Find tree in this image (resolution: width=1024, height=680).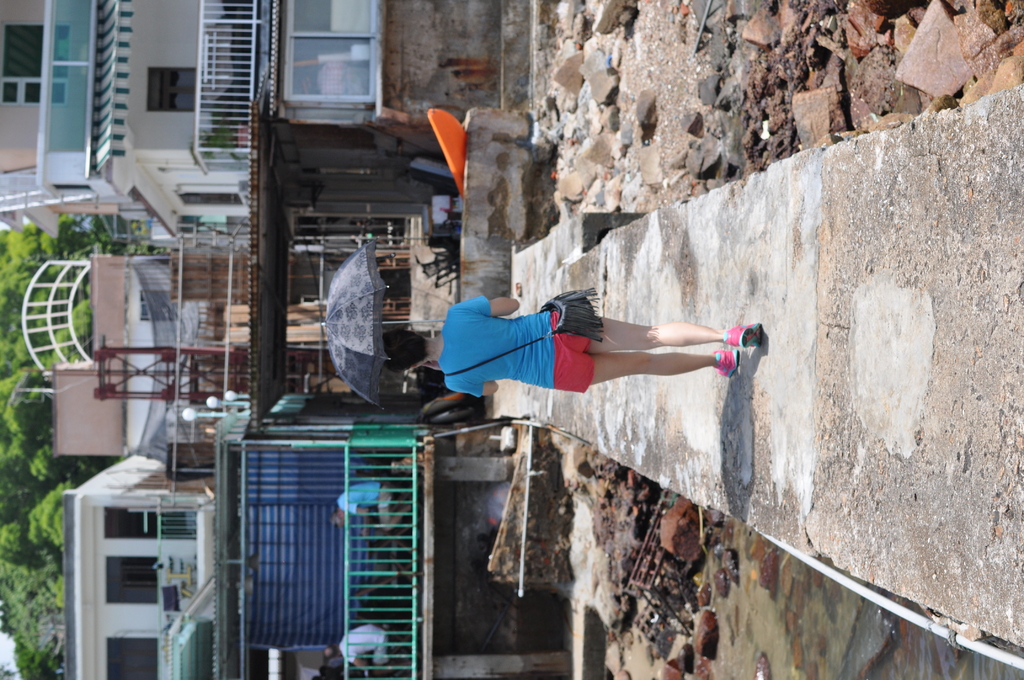
crop(1, 226, 137, 679).
